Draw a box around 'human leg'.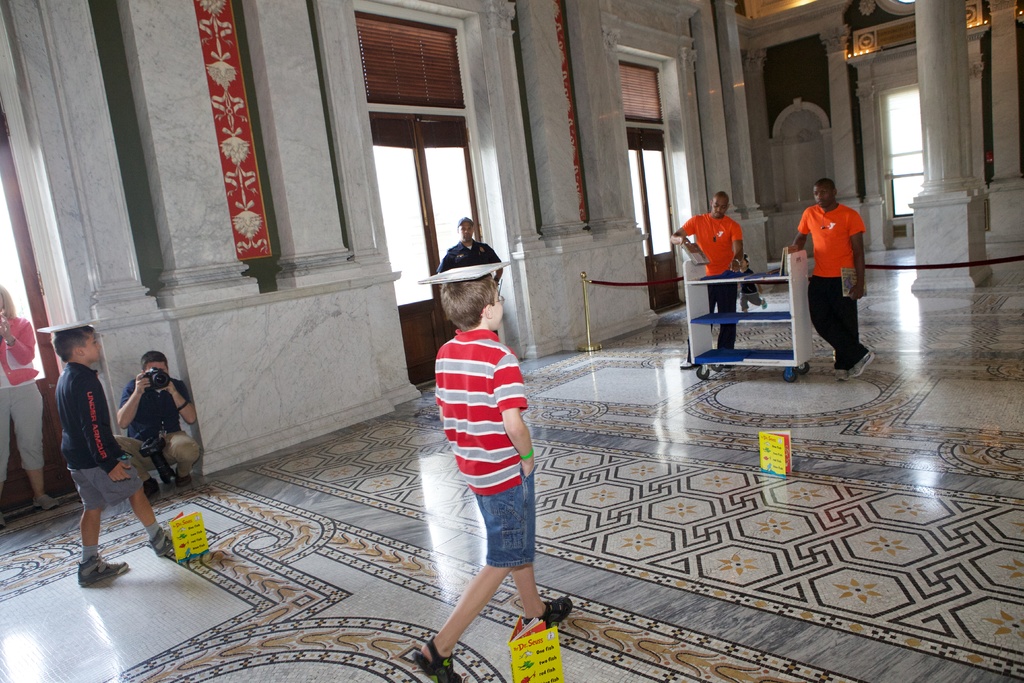
(x1=804, y1=270, x2=875, y2=374).
